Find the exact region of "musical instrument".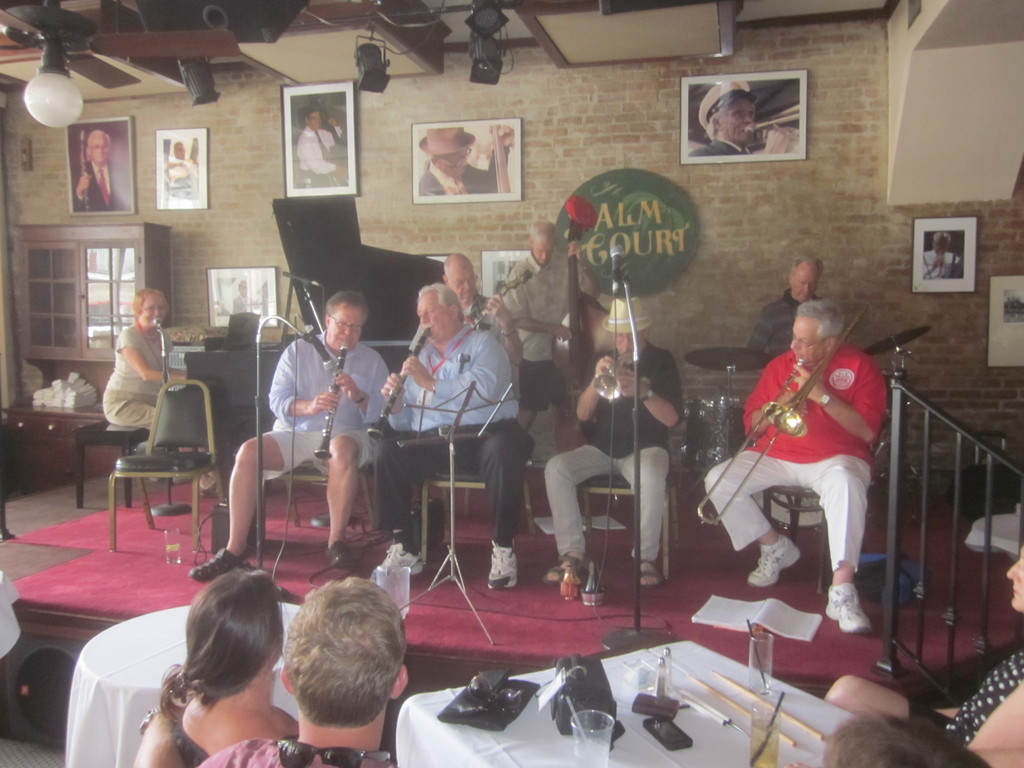
Exact region: l=72, t=135, r=97, b=208.
